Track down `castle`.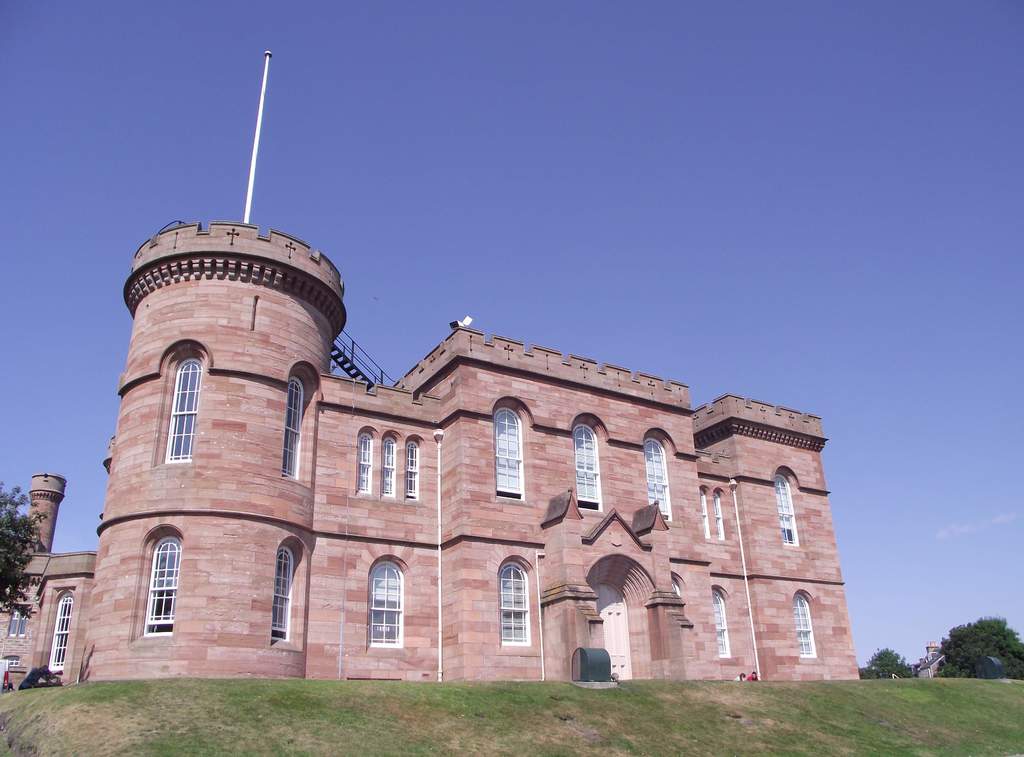
Tracked to box=[79, 145, 854, 753].
